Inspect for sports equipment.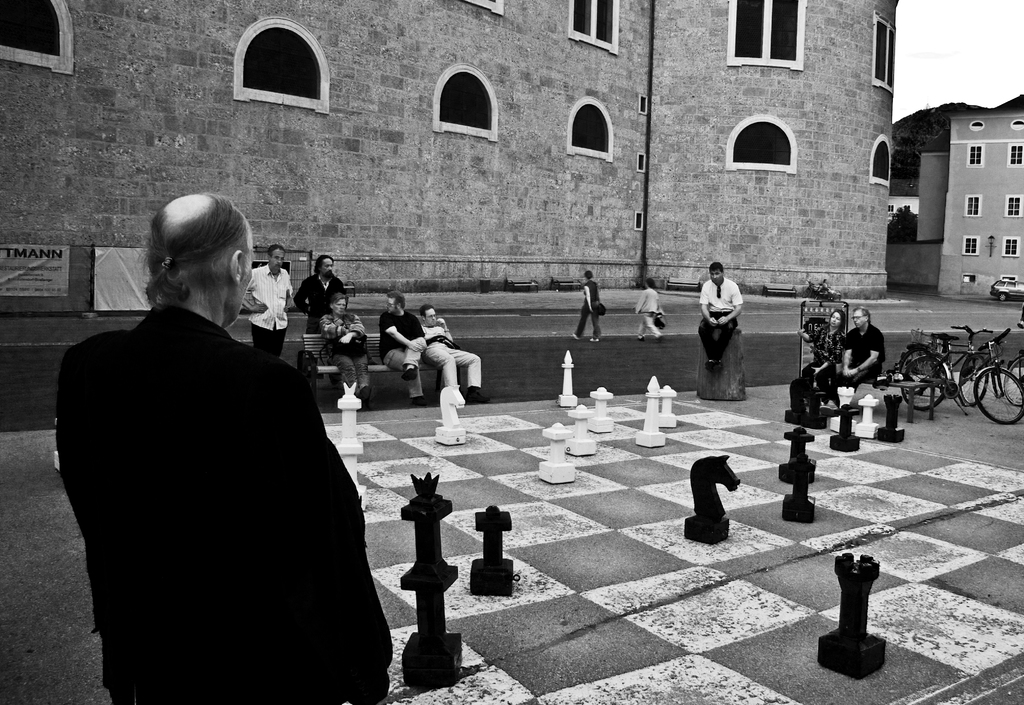
Inspection: crop(469, 508, 511, 593).
